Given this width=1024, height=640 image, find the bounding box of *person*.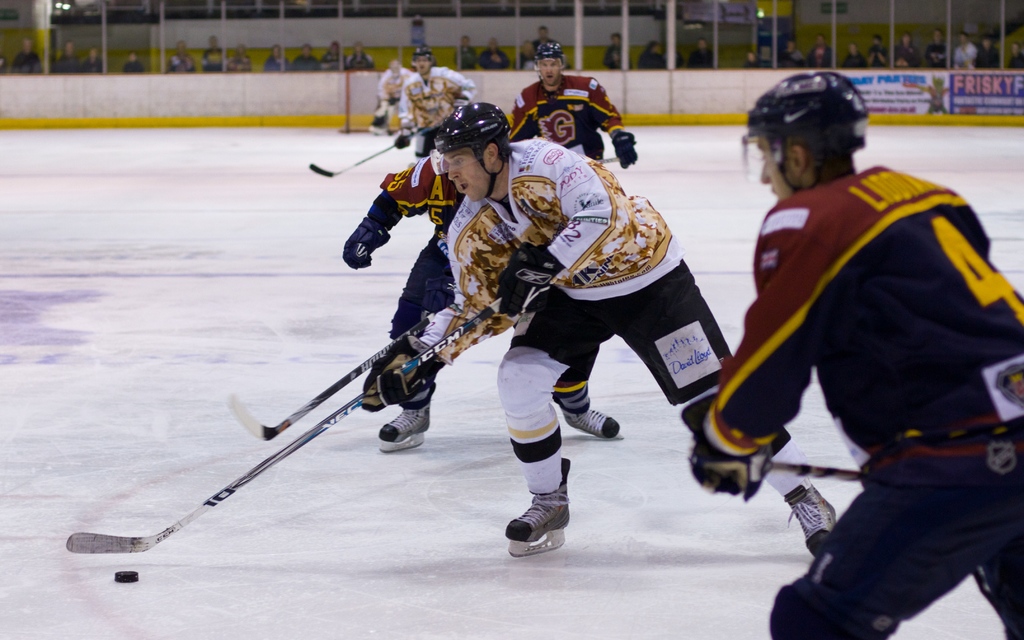
detection(500, 35, 640, 165).
